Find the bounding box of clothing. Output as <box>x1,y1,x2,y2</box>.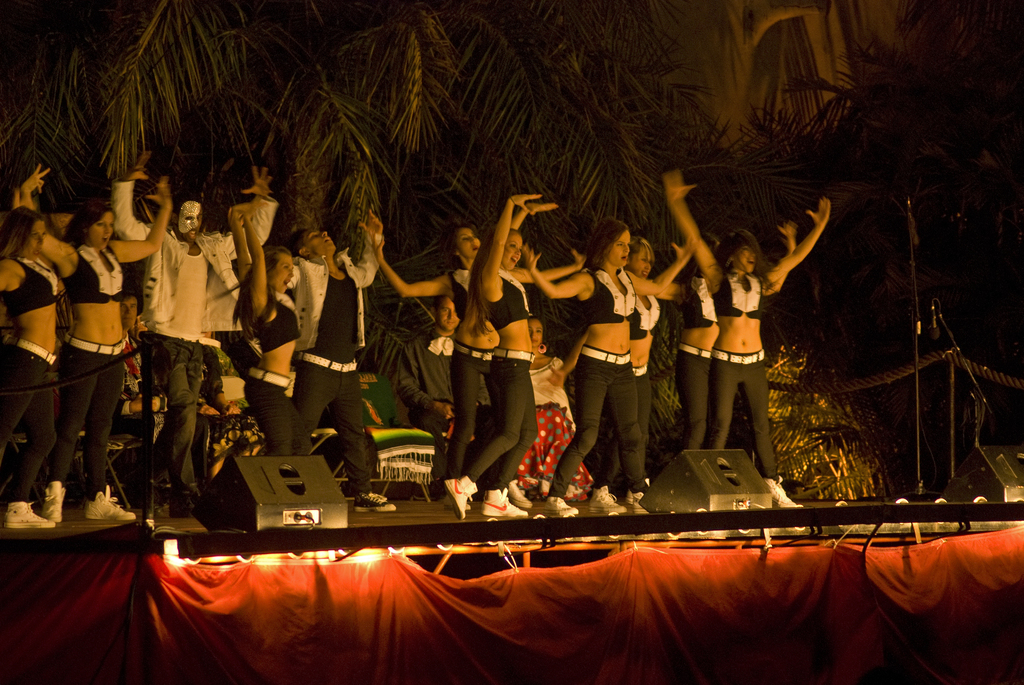
<box>449,264,512,455</box>.
